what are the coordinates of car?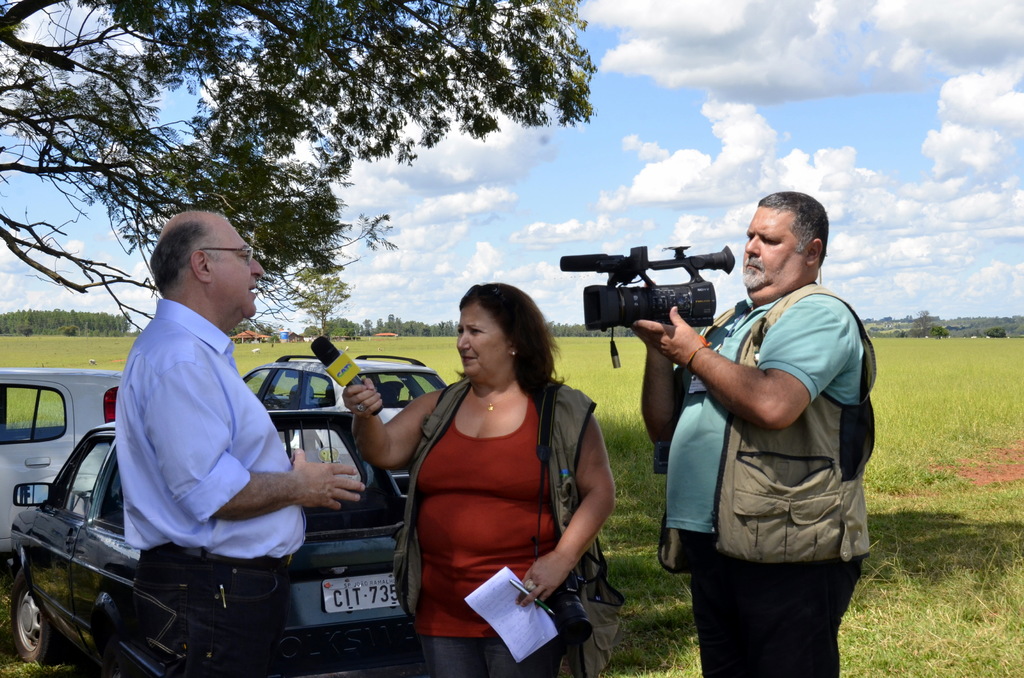
4, 410, 426, 677.
